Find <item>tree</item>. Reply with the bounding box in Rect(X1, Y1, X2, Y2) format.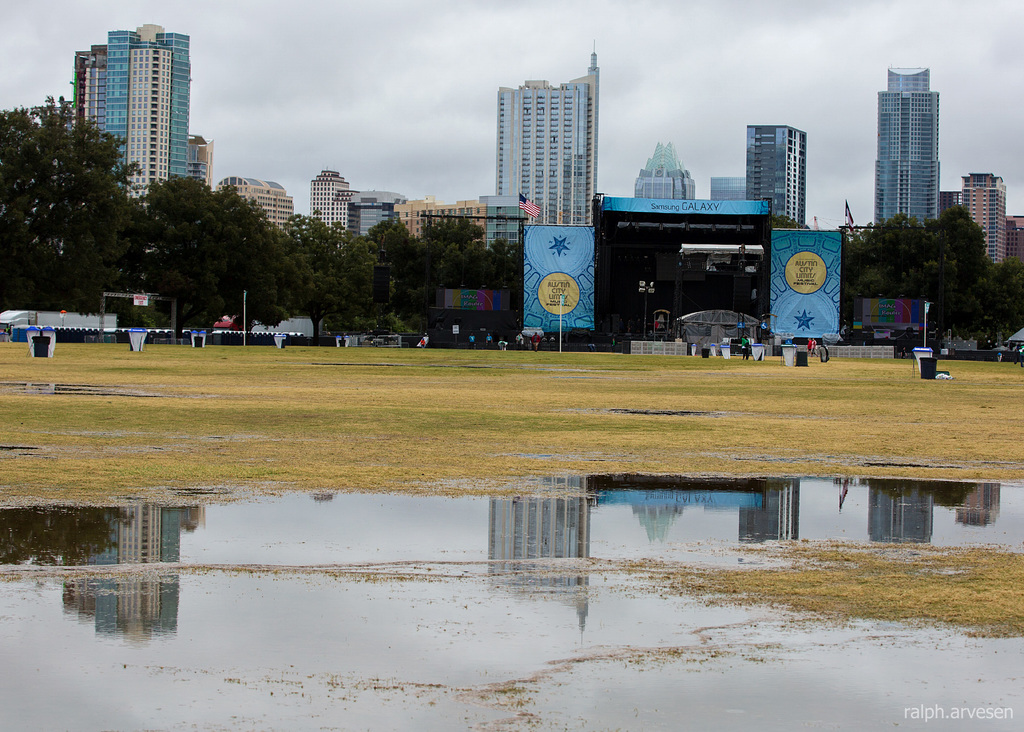
Rect(442, 250, 466, 291).
